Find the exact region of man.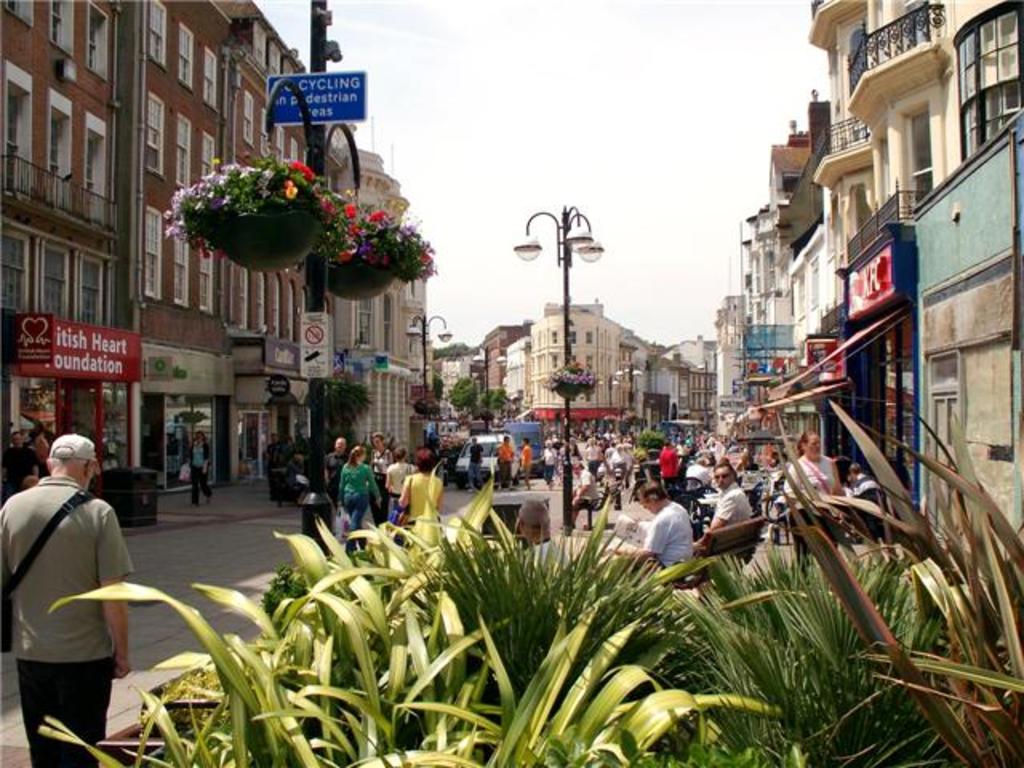
Exact region: left=514, top=496, right=571, bottom=570.
